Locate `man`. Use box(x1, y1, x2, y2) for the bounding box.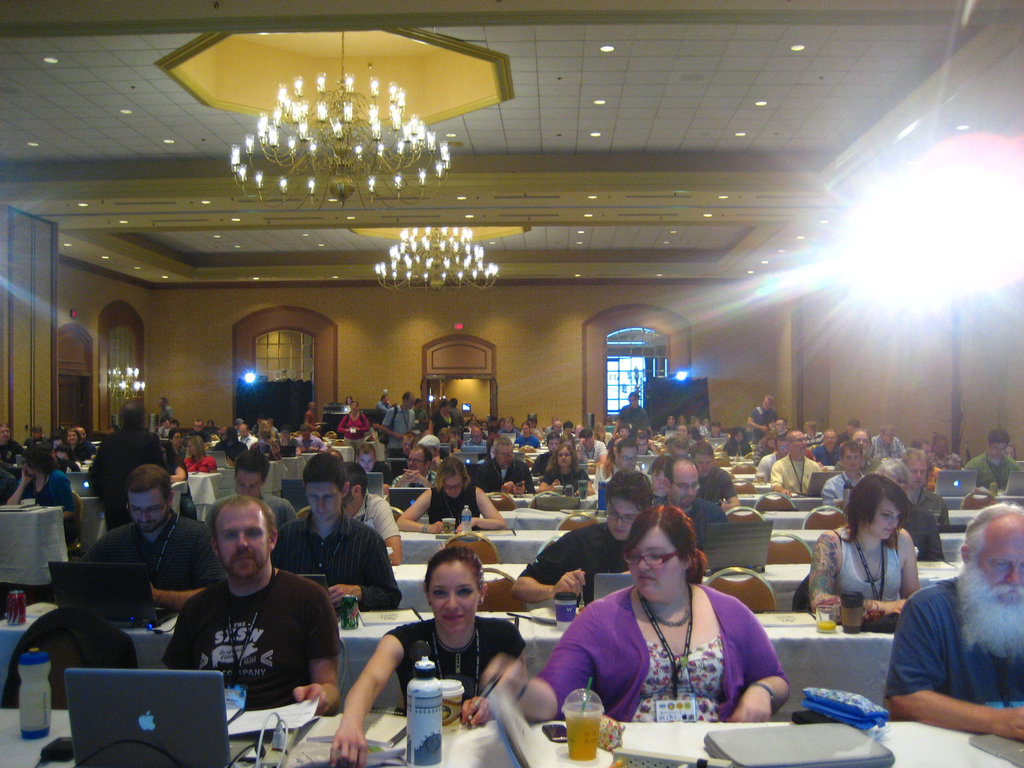
box(237, 422, 259, 448).
